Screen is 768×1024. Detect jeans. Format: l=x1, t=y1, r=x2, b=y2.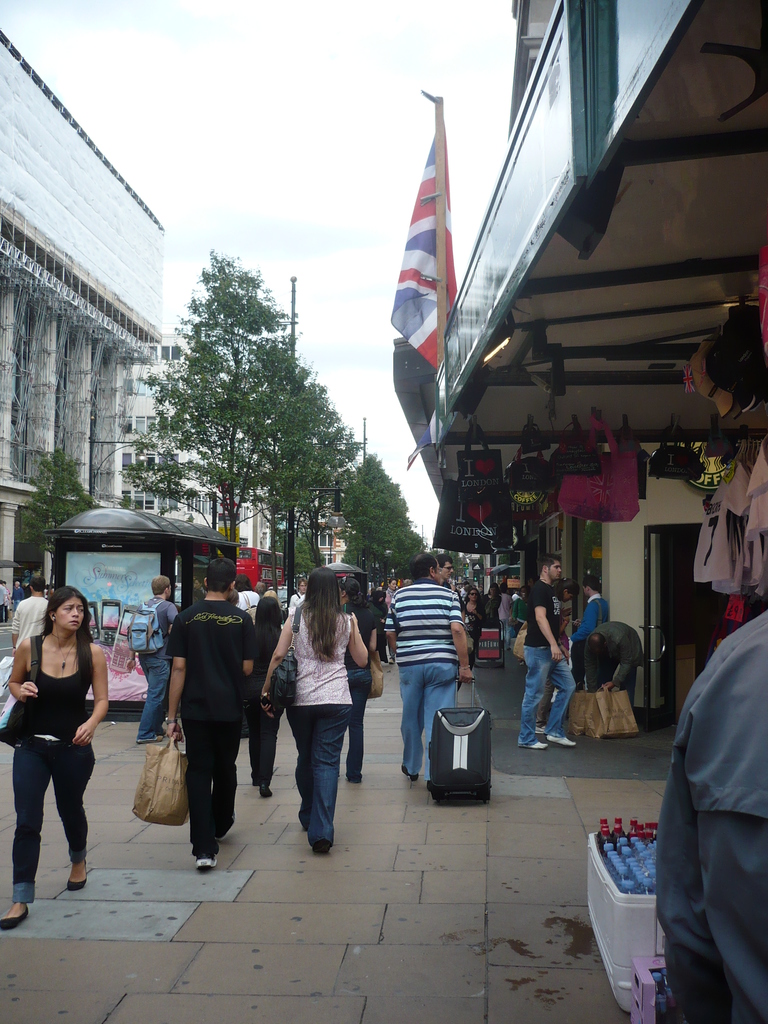
l=276, t=717, r=351, b=835.
